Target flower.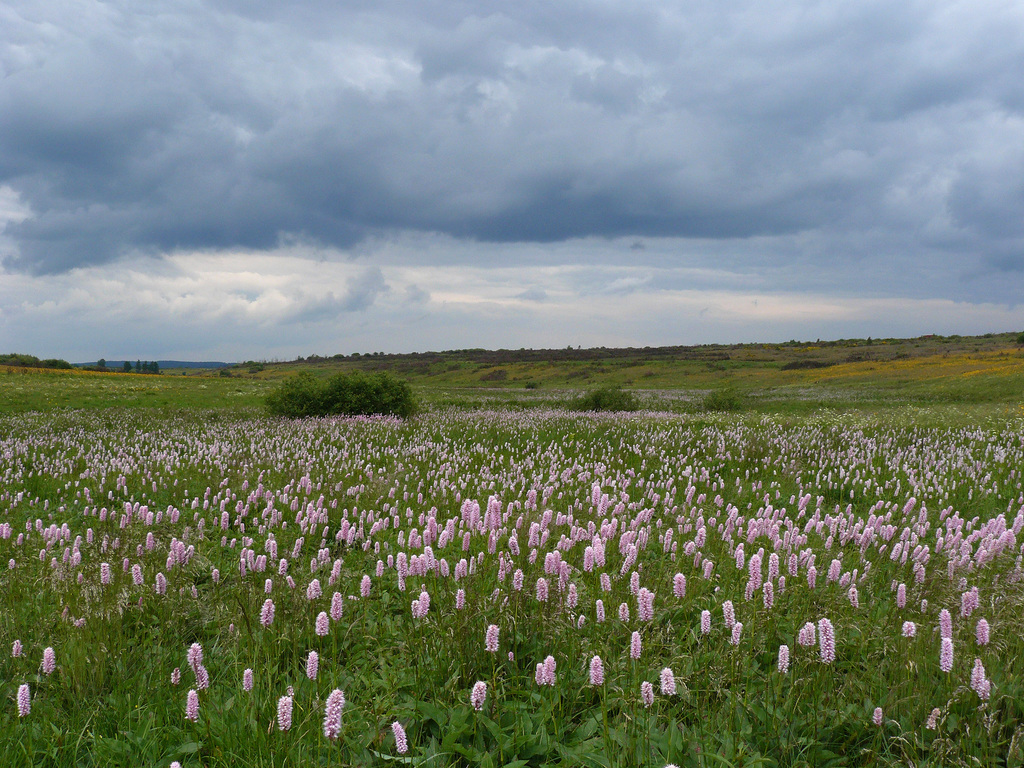
Target region: bbox(640, 680, 652, 706).
